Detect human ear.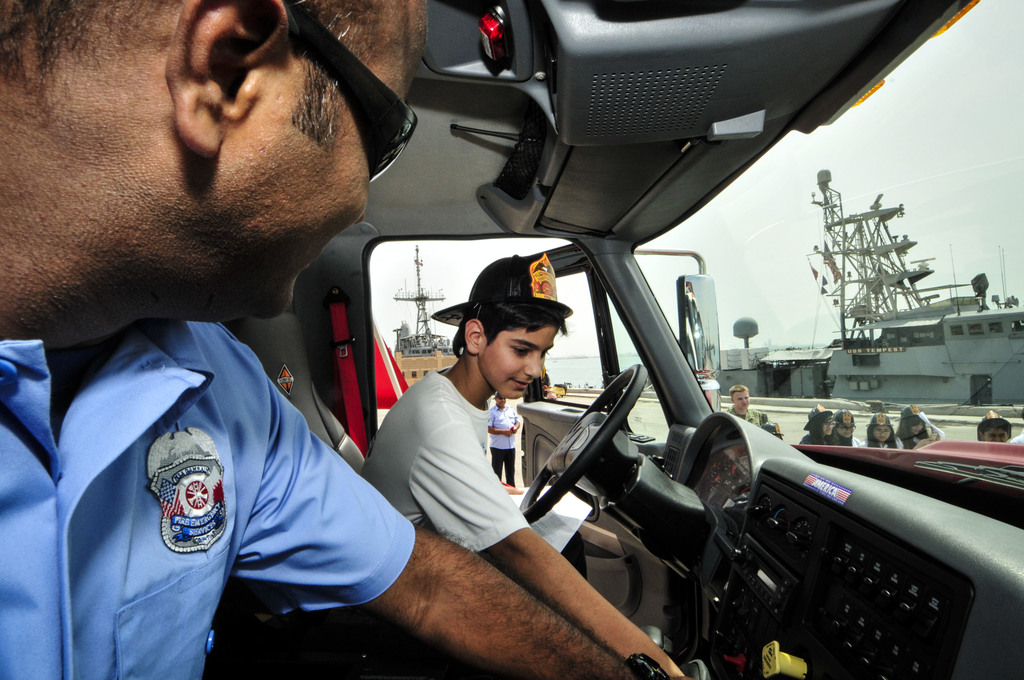
Detected at (161,0,288,160).
